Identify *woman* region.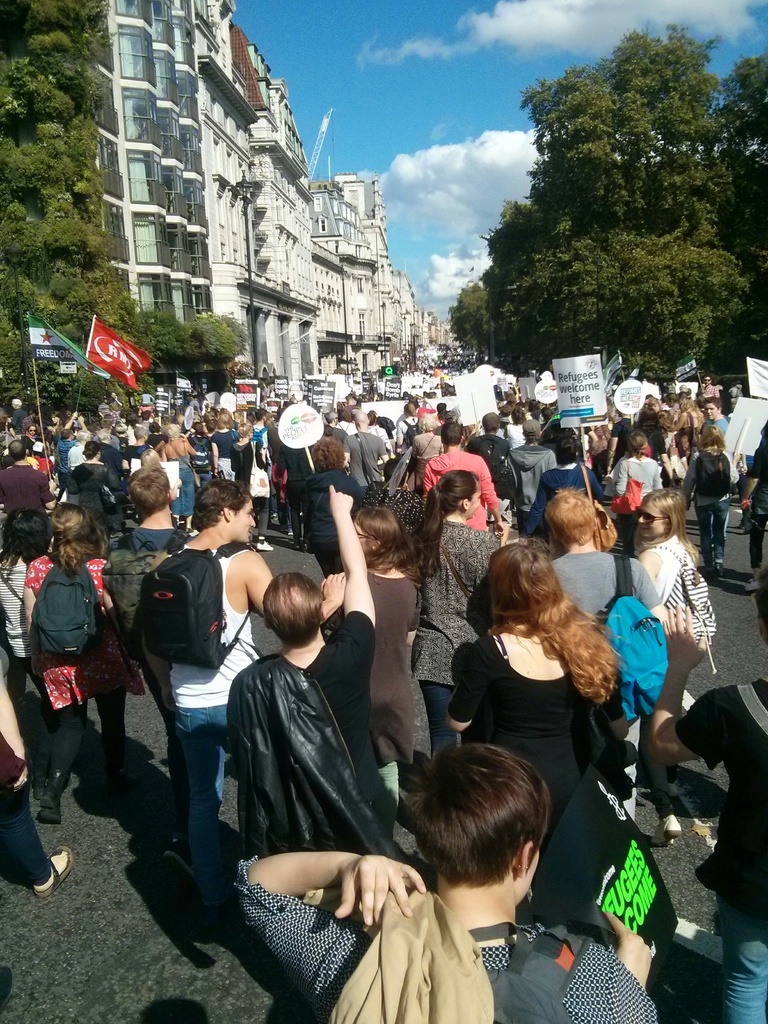
Region: [left=68, top=441, right=121, bottom=552].
